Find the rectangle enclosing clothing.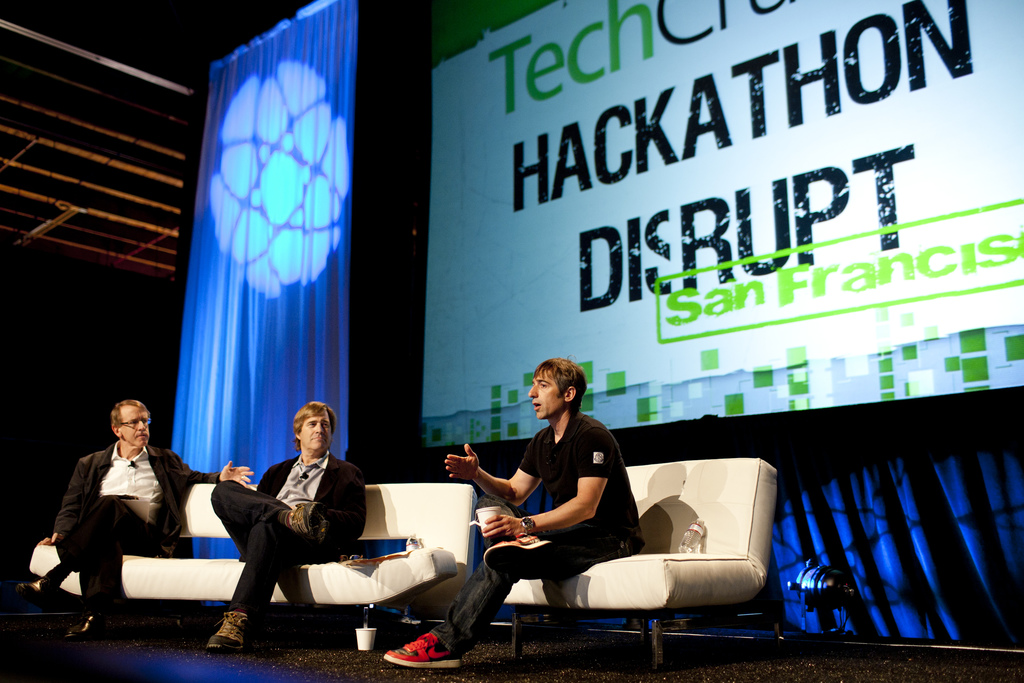
detection(431, 400, 634, 648).
